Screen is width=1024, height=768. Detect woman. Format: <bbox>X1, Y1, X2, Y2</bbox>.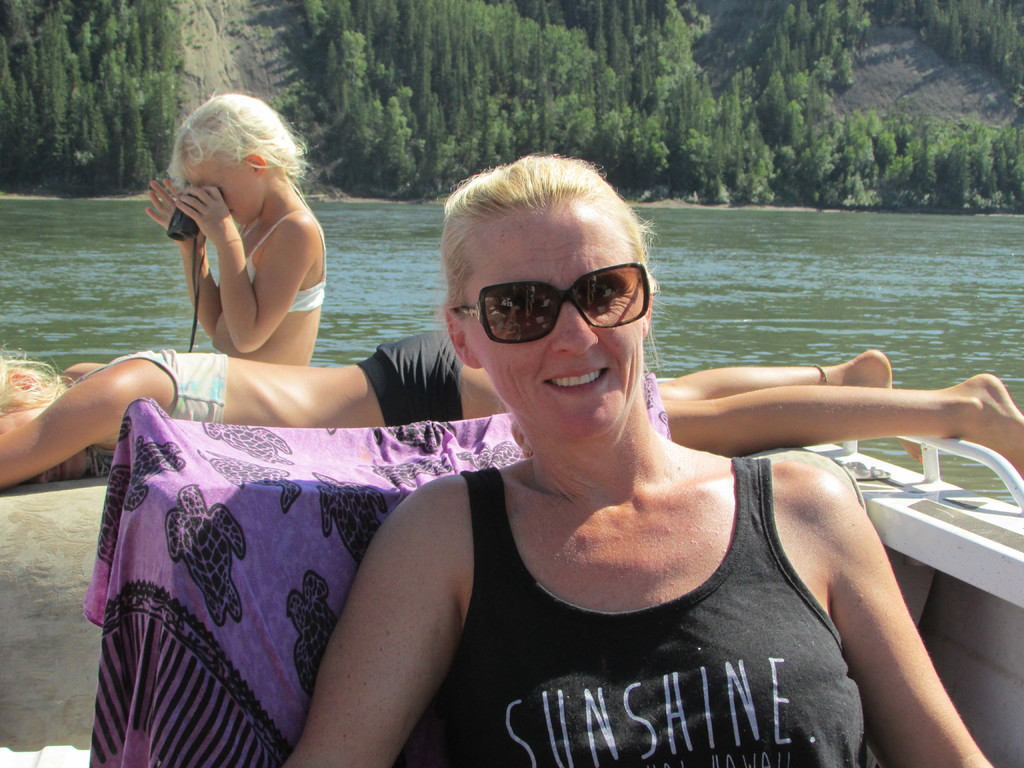
<bbox>278, 148, 998, 767</bbox>.
